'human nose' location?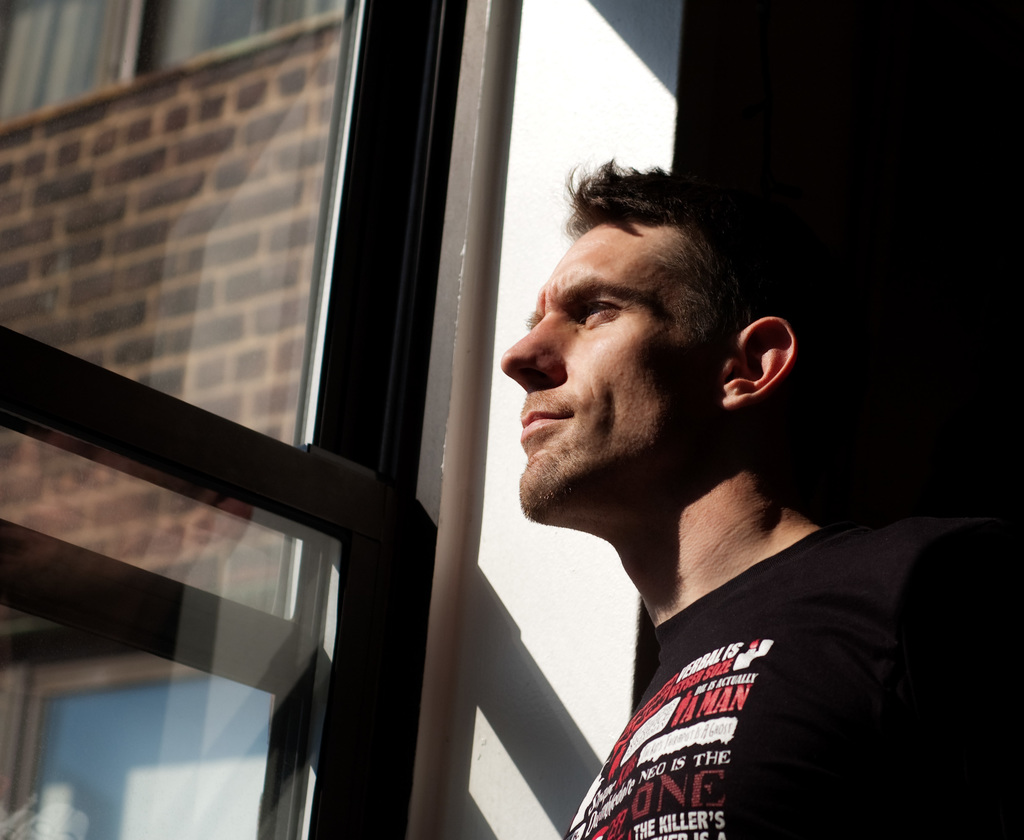
l=499, t=317, r=578, b=386
